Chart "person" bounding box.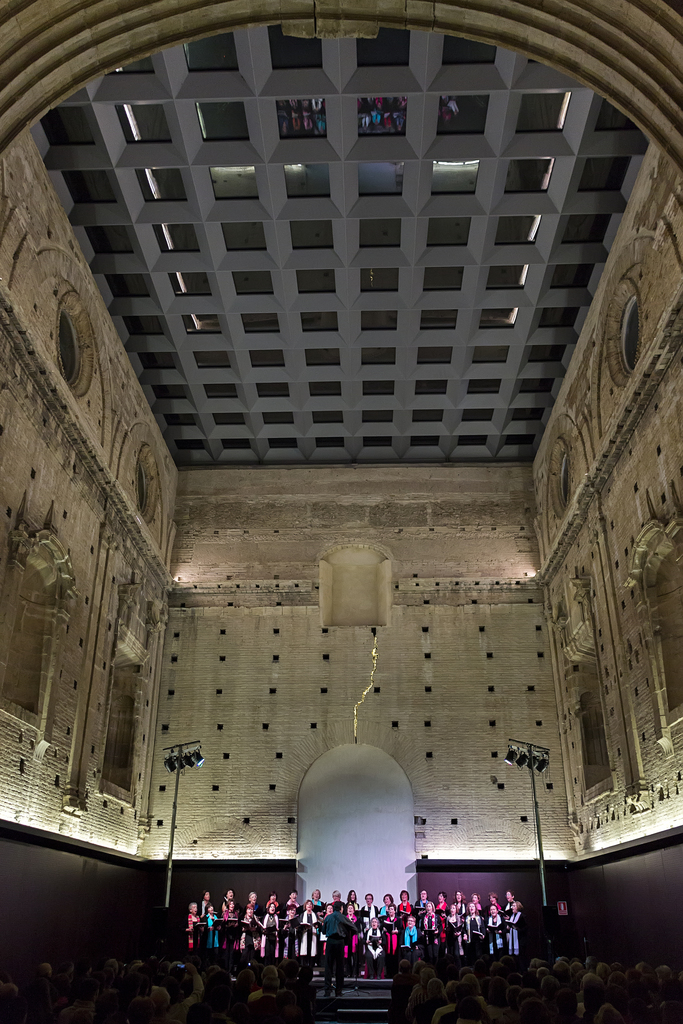
Charted: (x1=317, y1=902, x2=336, y2=956).
